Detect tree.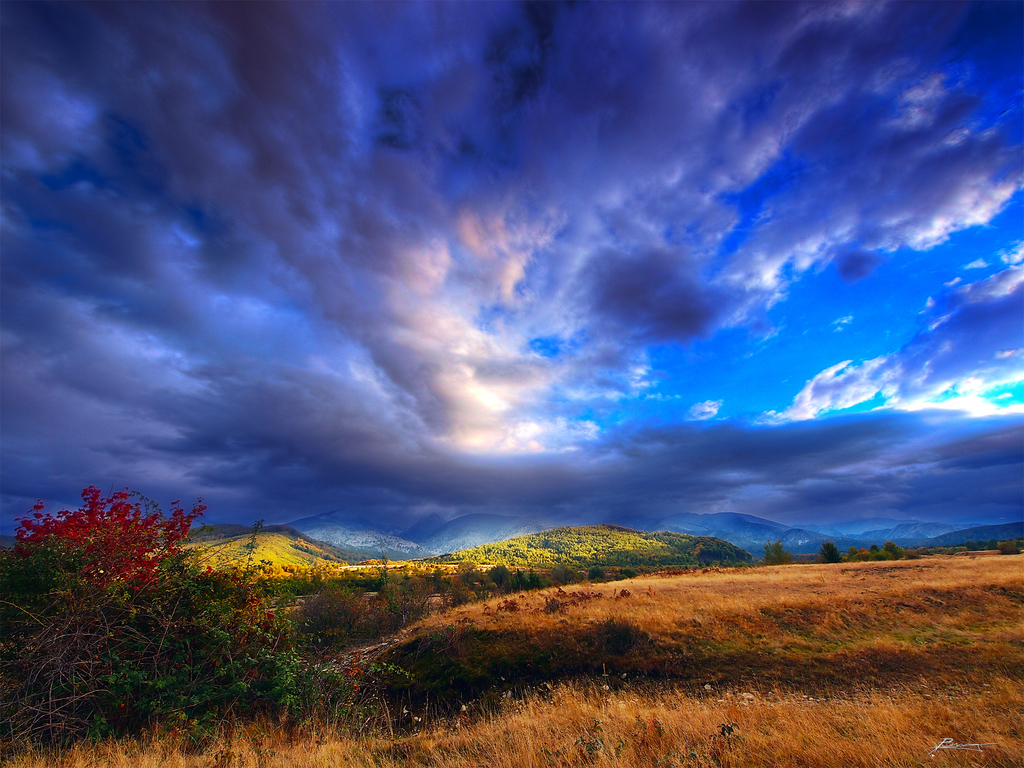
Detected at region(586, 558, 613, 584).
